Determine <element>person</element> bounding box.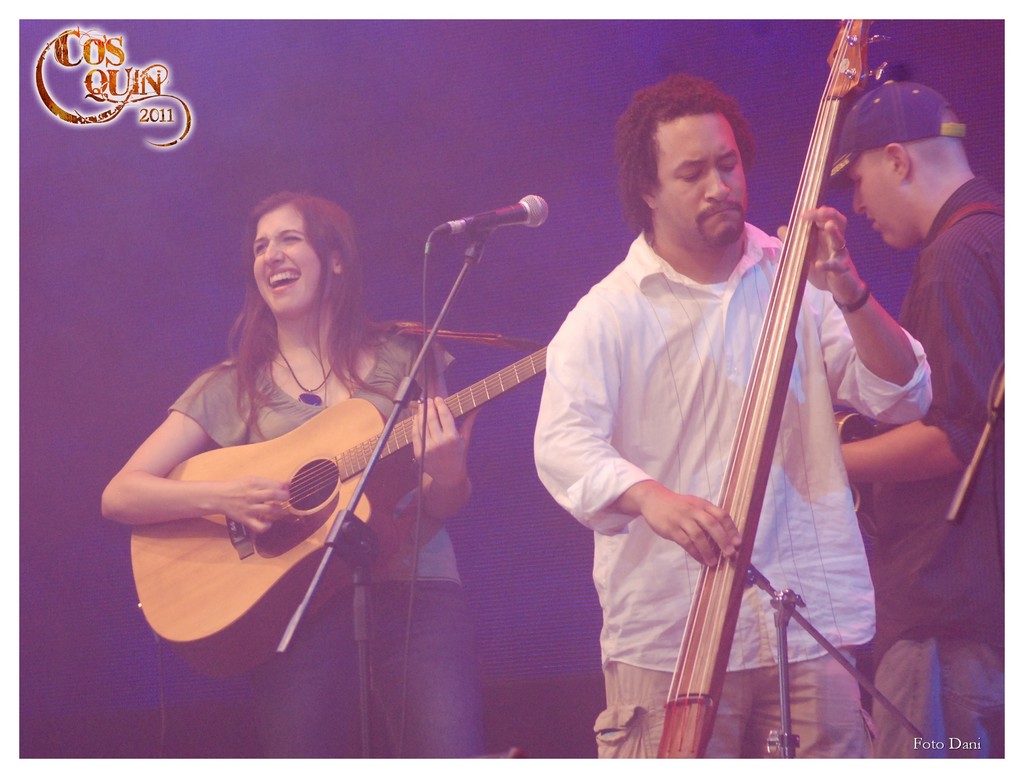
Determined: (left=87, top=184, right=492, bottom=752).
